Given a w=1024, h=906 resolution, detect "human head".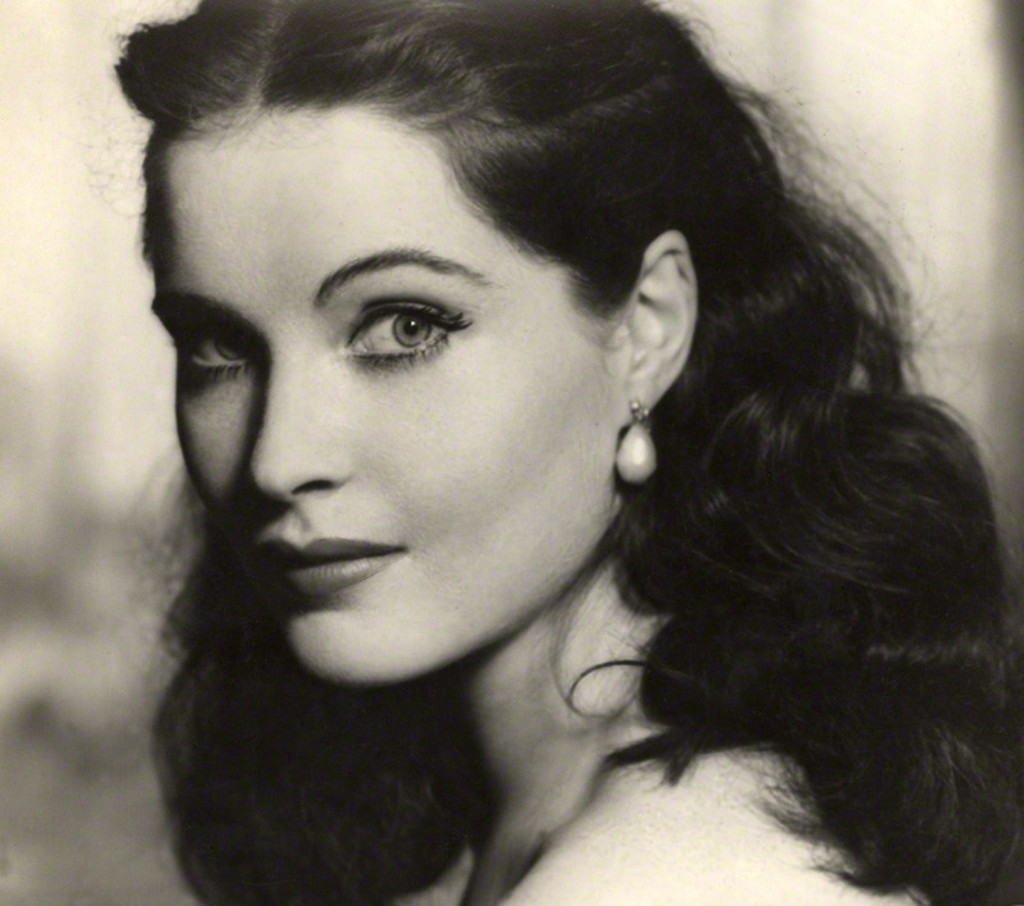
(184,0,819,736).
